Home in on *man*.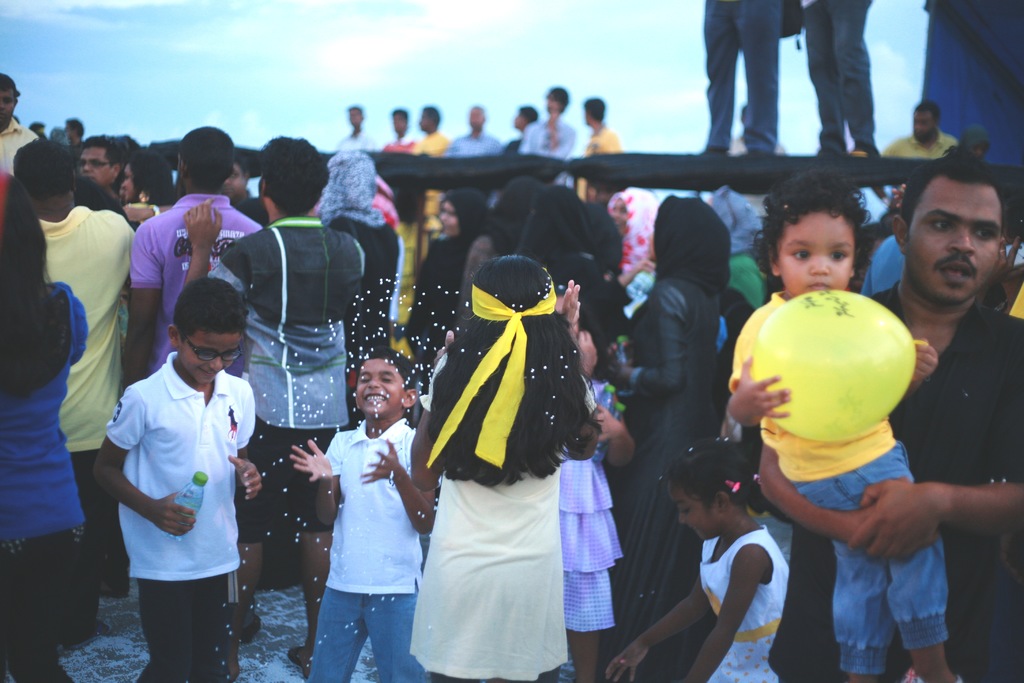
Homed in at x1=877, y1=100, x2=968, y2=163.
